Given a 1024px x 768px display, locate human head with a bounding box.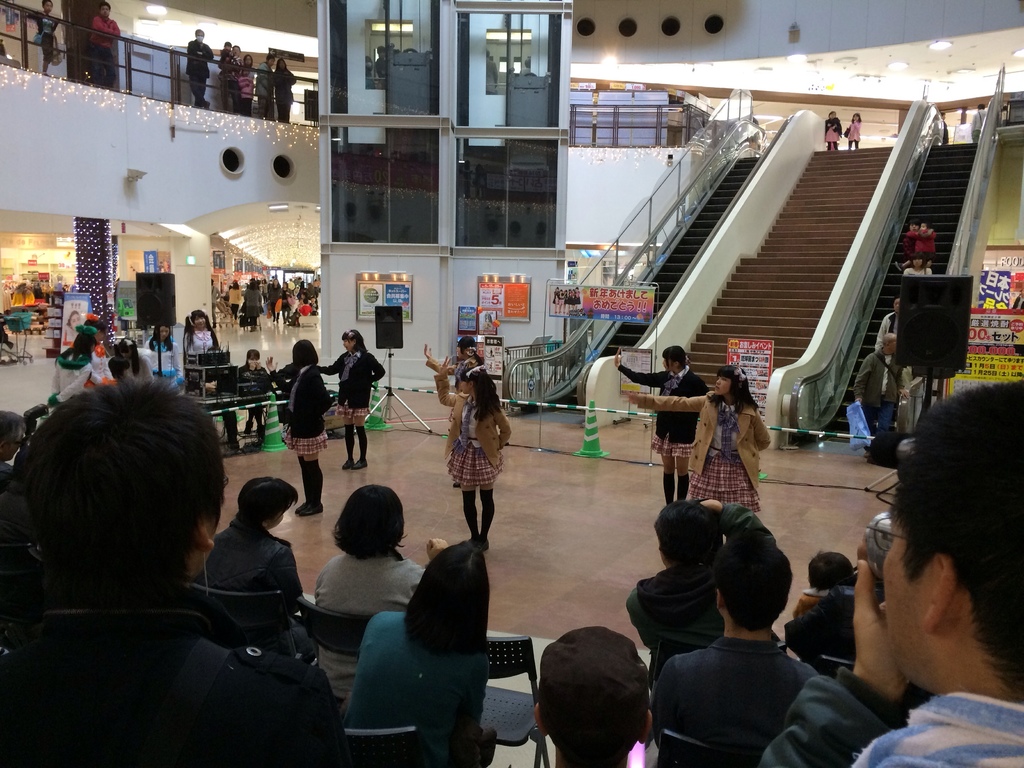
Located: box=[118, 340, 131, 359].
